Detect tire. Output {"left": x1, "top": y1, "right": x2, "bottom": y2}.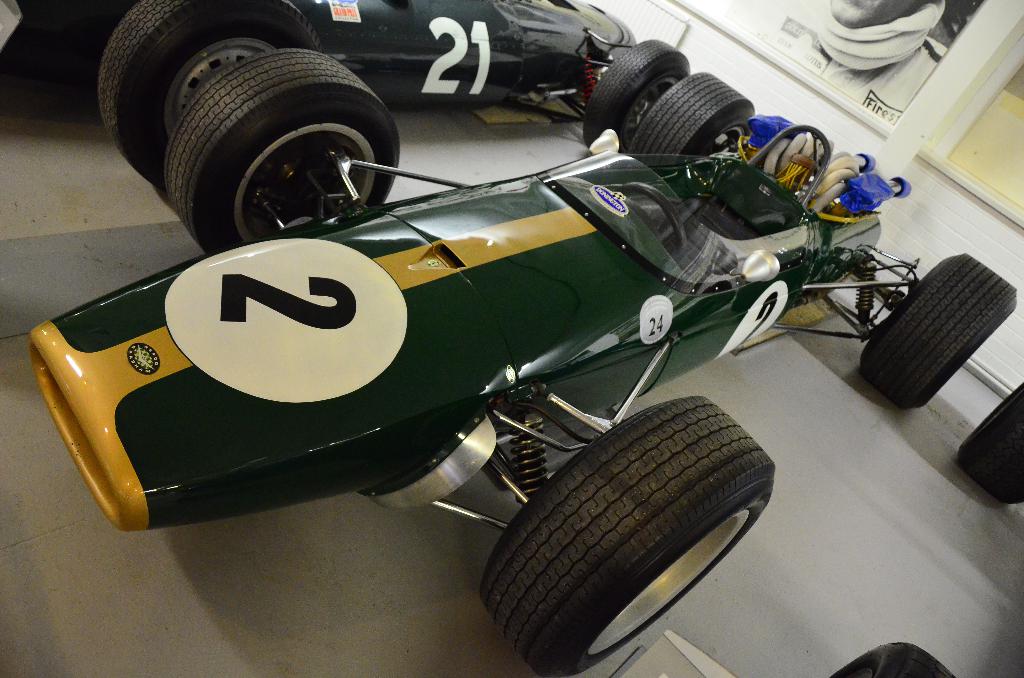
{"left": 858, "top": 249, "right": 1018, "bottom": 410}.
